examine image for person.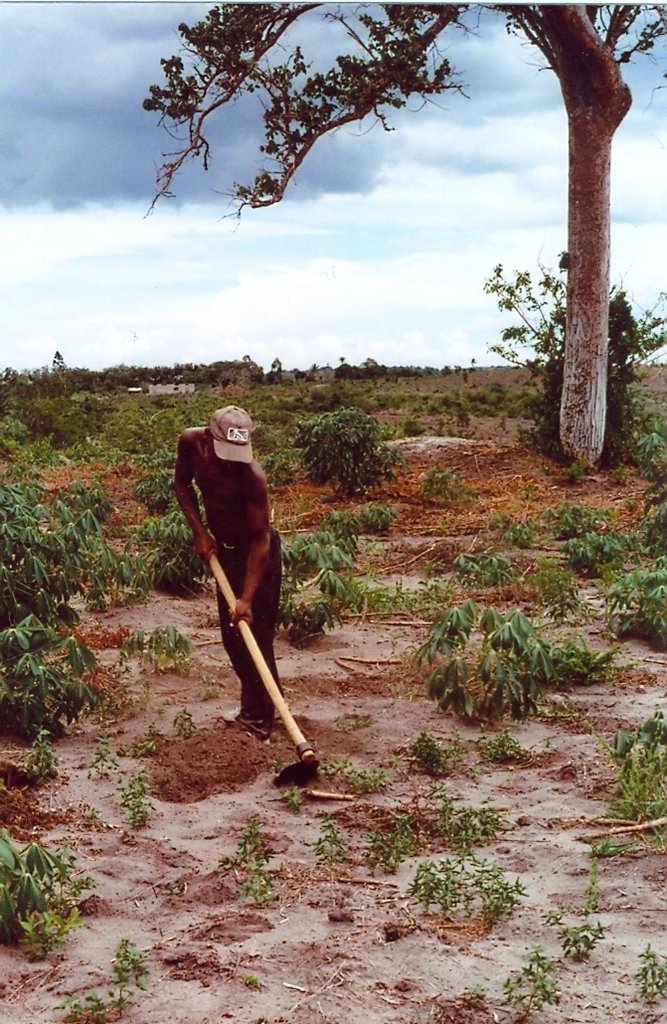
Examination result: detection(153, 406, 297, 743).
